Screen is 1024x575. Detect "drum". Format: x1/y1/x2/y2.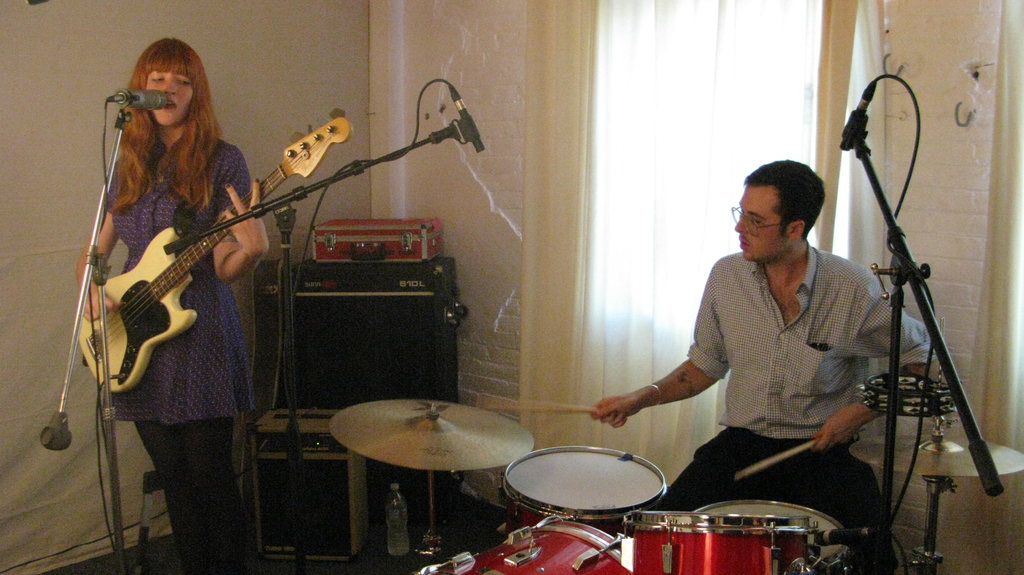
500/445/665/534.
